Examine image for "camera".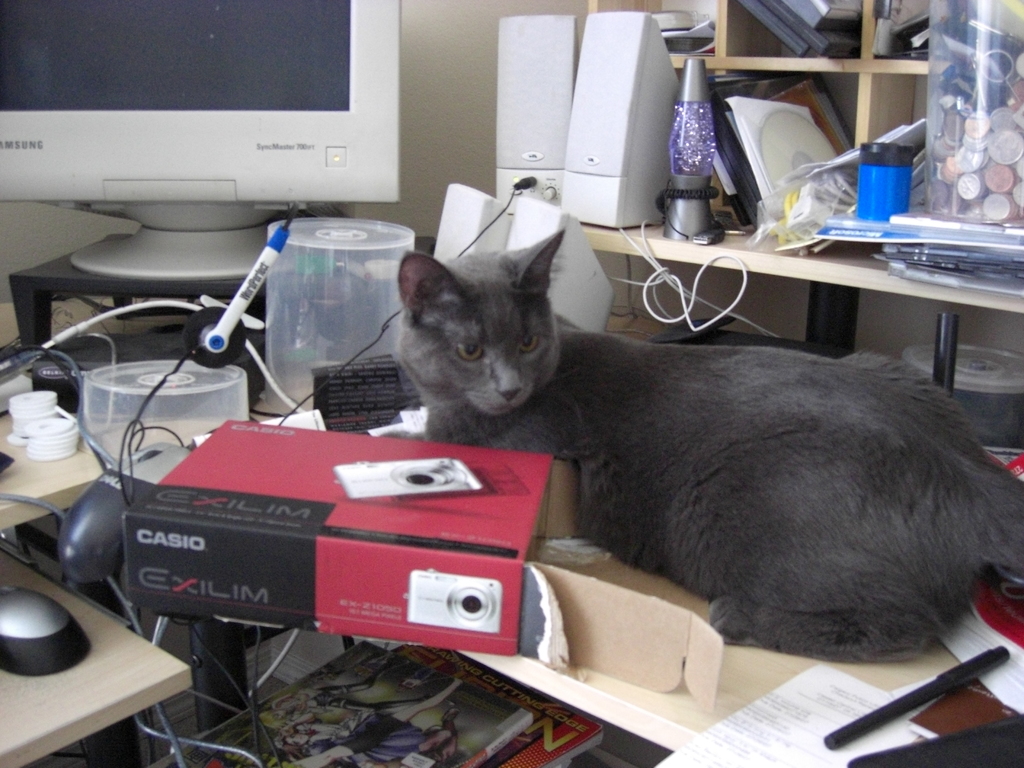
Examination result: detection(401, 566, 506, 636).
